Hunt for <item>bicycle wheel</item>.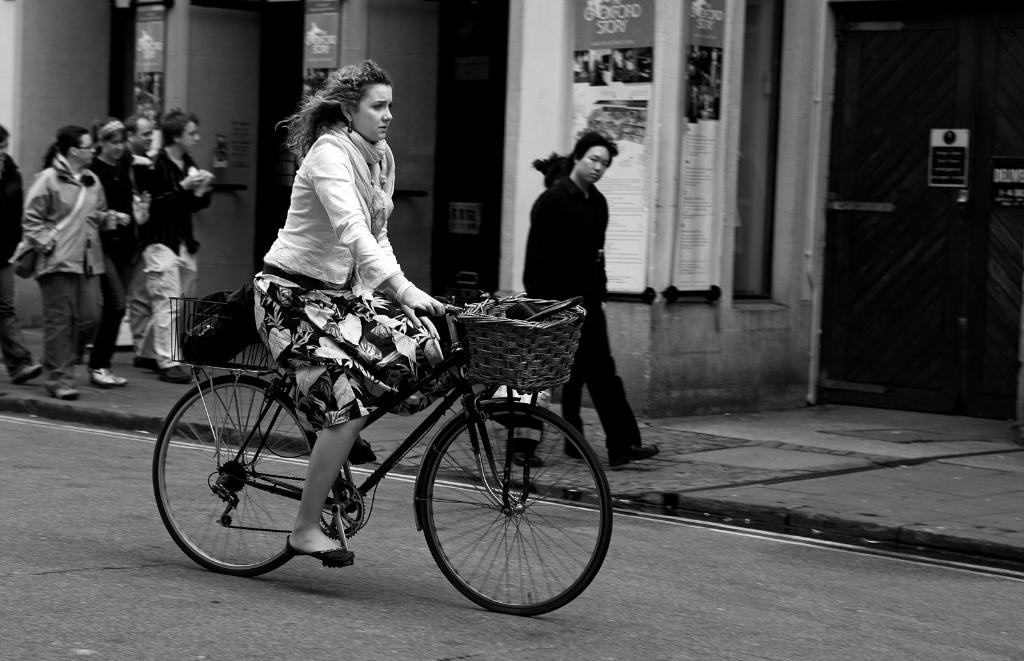
Hunted down at x1=410, y1=406, x2=614, y2=616.
